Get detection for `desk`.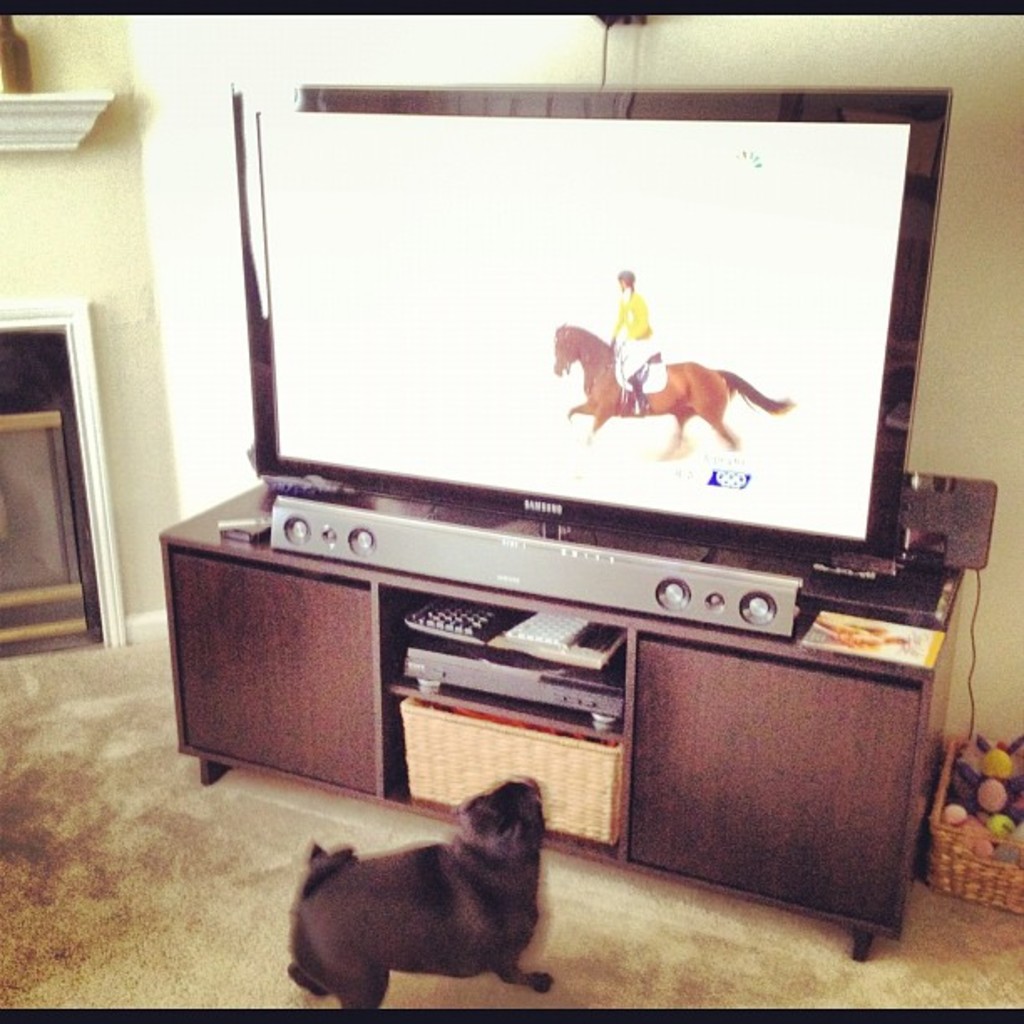
Detection: {"x1": 161, "y1": 474, "x2": 969, "y2": 962}.
